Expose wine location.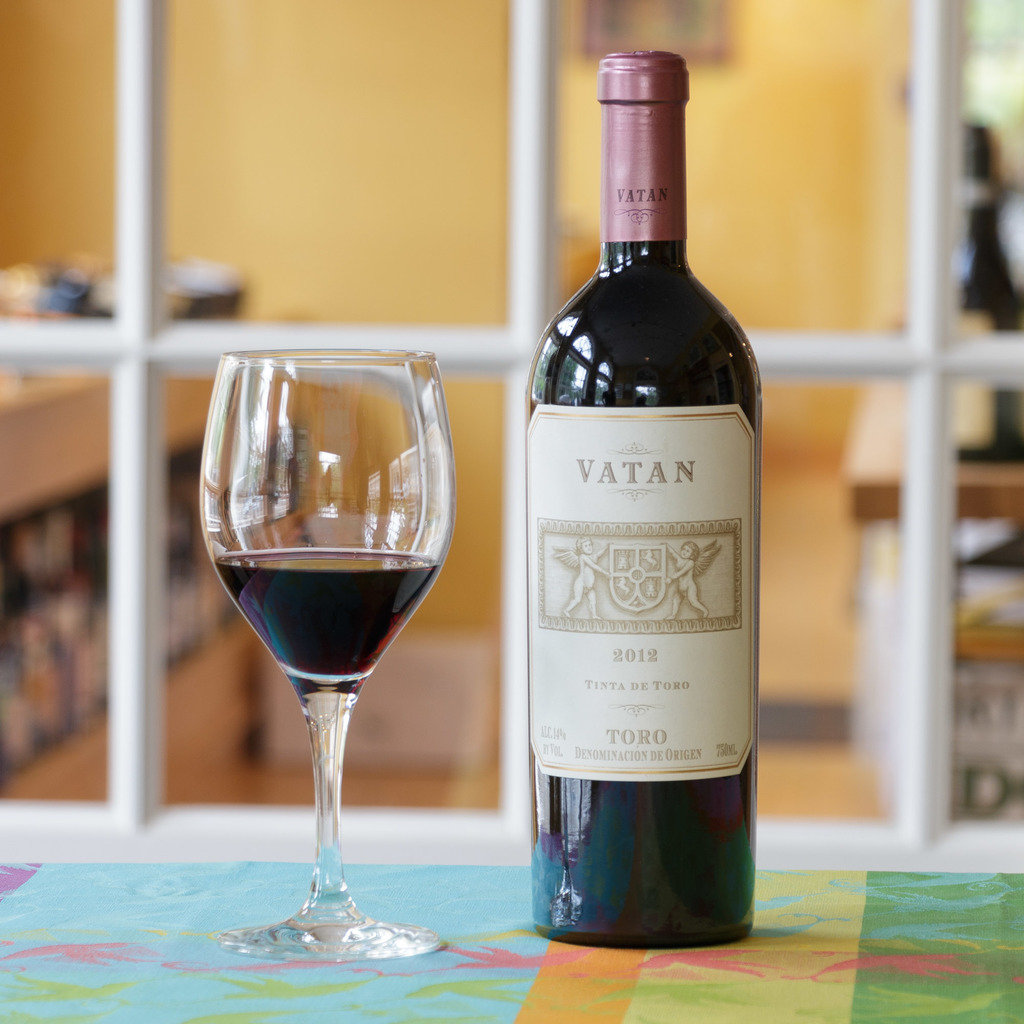
Exposed at (522, 53, 764, 934).
